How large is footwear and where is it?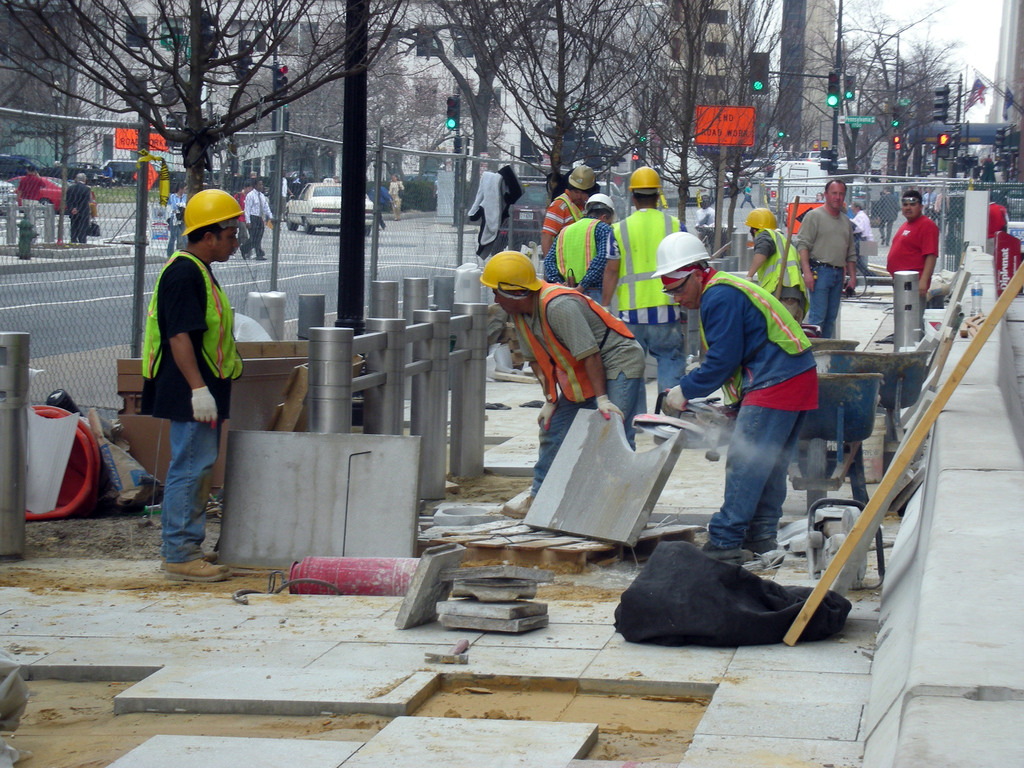
Bounding box: (738, 532, 776, 555).
